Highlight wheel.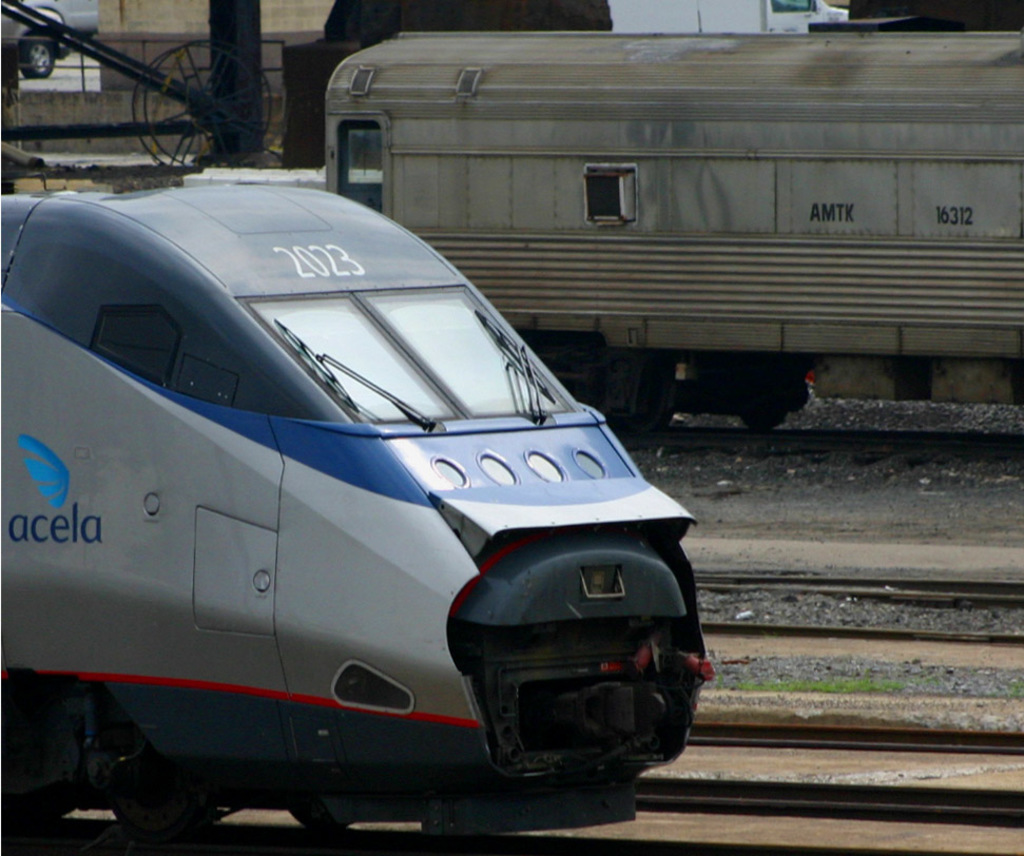
Highlighted region: 0, 697, 81, 841.
